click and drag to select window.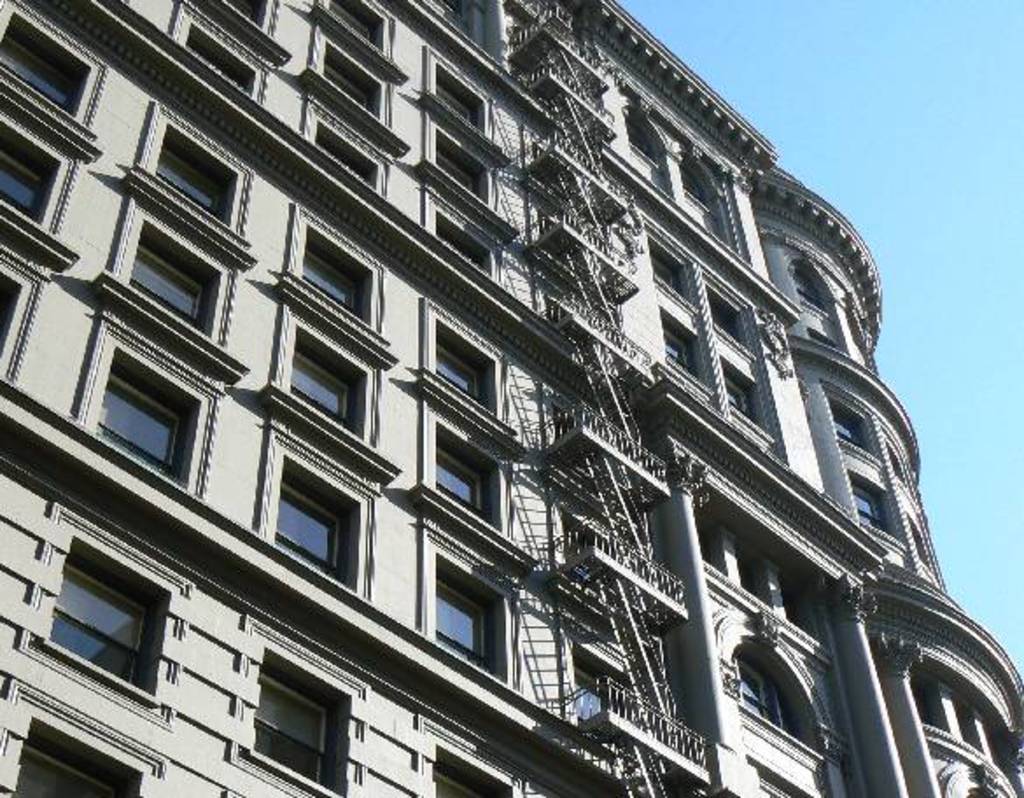
Selection: (254,408,399,593).
